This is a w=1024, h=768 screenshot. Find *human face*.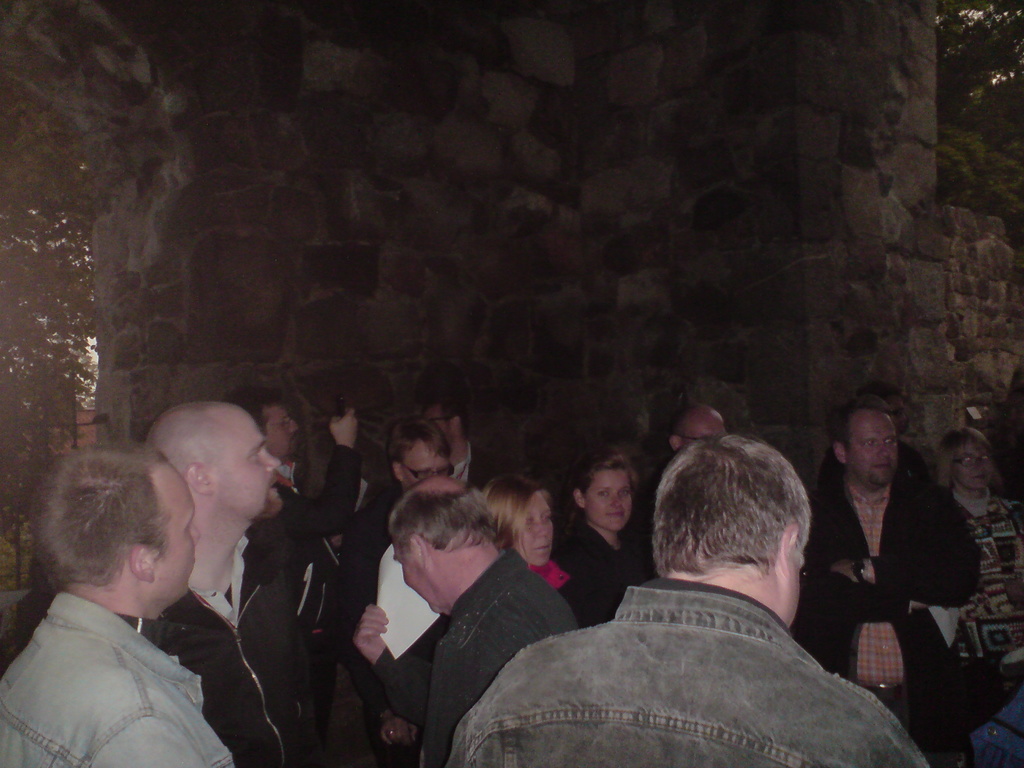
Bounding box: l=579, t=472, r=644, b=528.
